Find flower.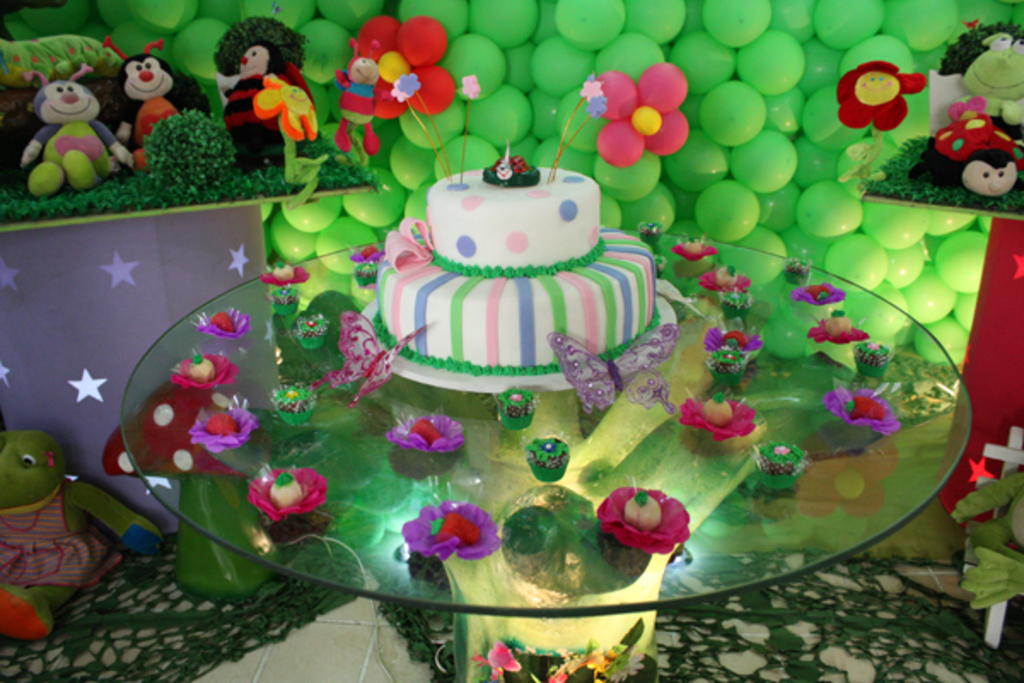
crop(200, 299, 253, 336).
